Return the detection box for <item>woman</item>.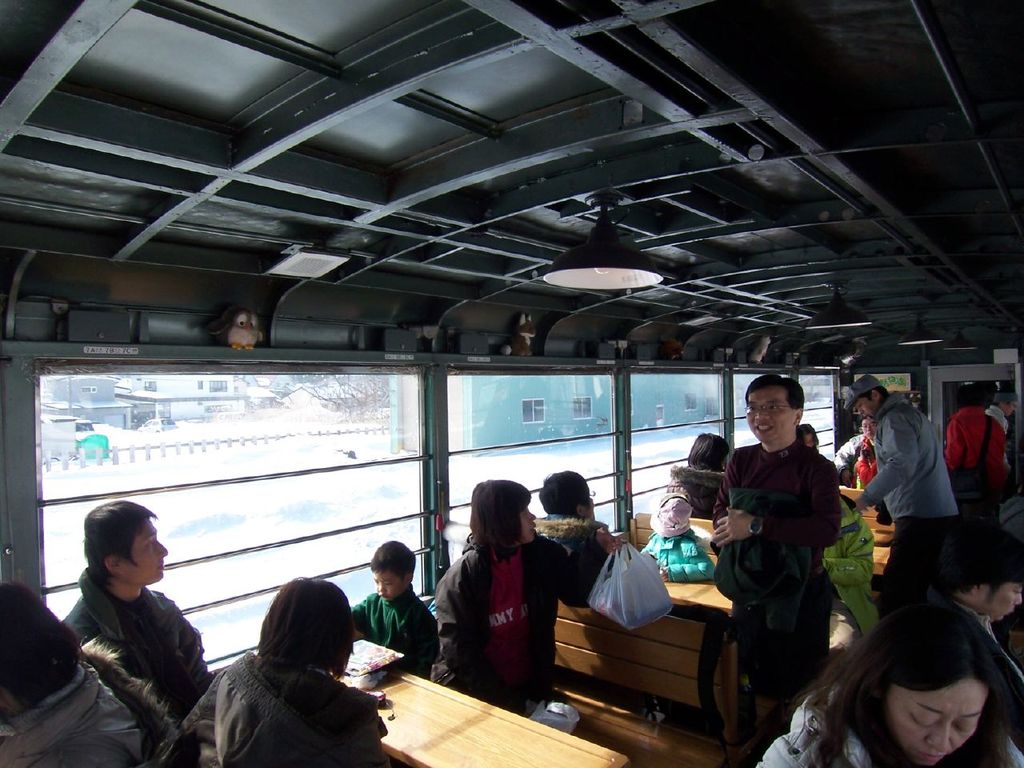
(x1=0, y1=570, x2=182, y2=767).
